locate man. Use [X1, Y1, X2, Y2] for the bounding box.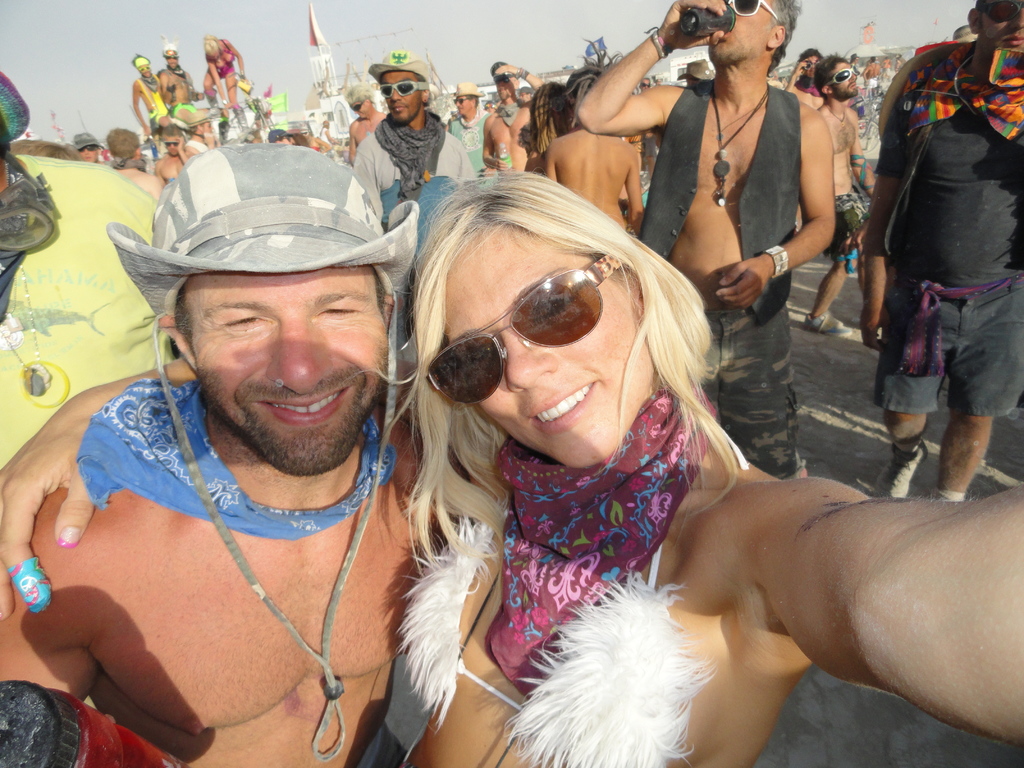
[444, 81, 489, 173].
